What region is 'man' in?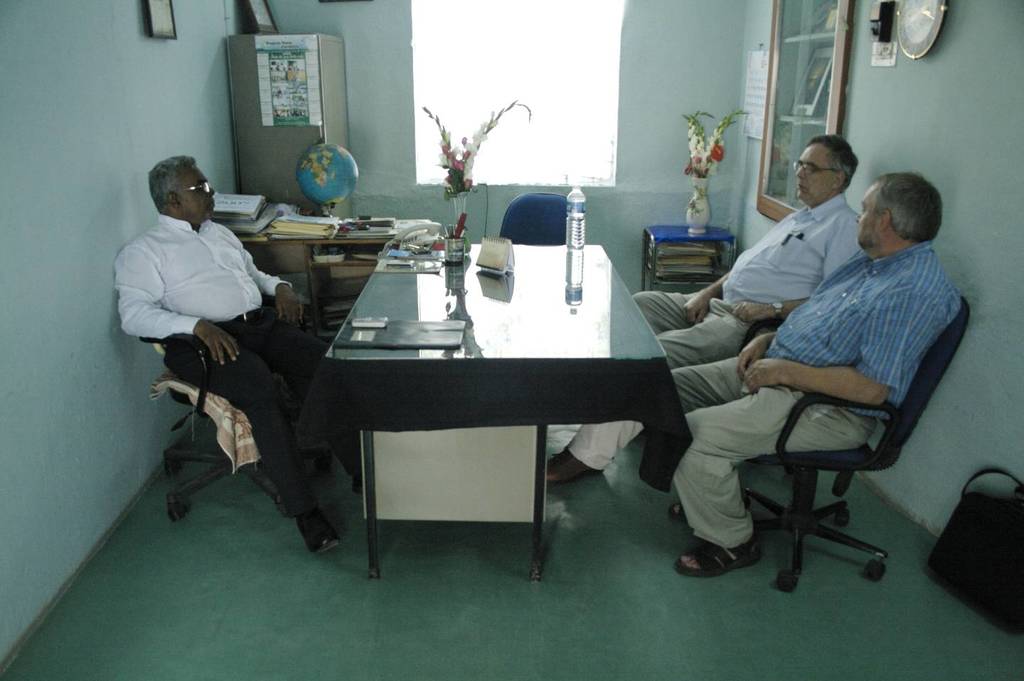
left=548, top=130, right=866, bottom=489.
